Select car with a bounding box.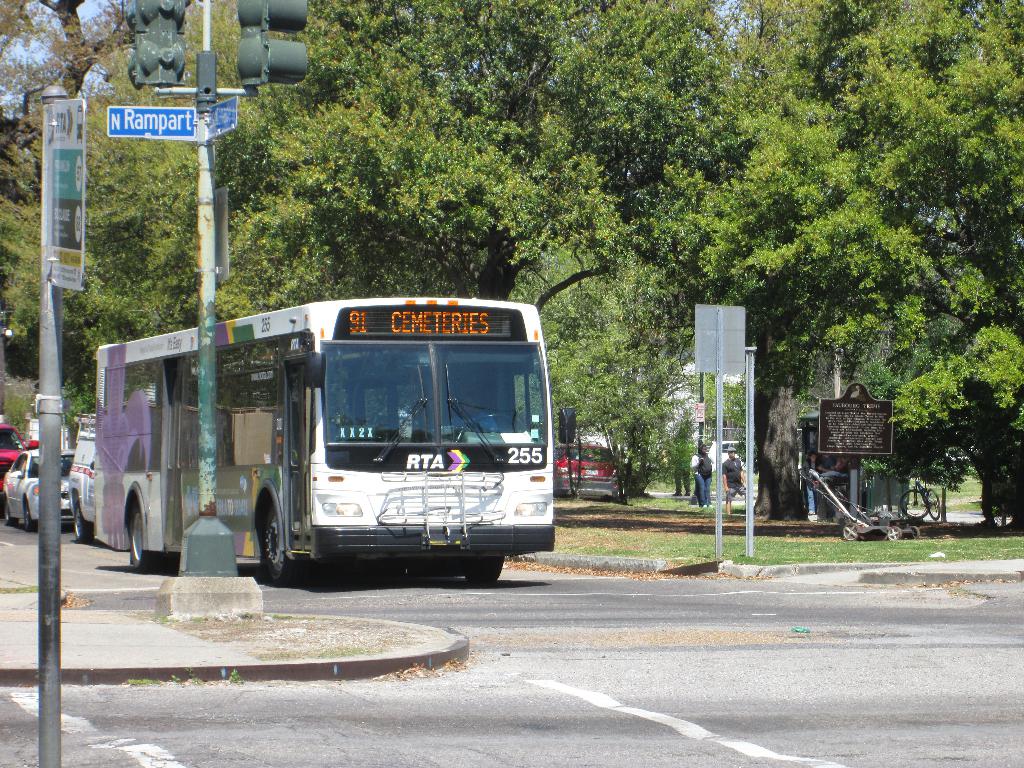
[556,440,628,501].
